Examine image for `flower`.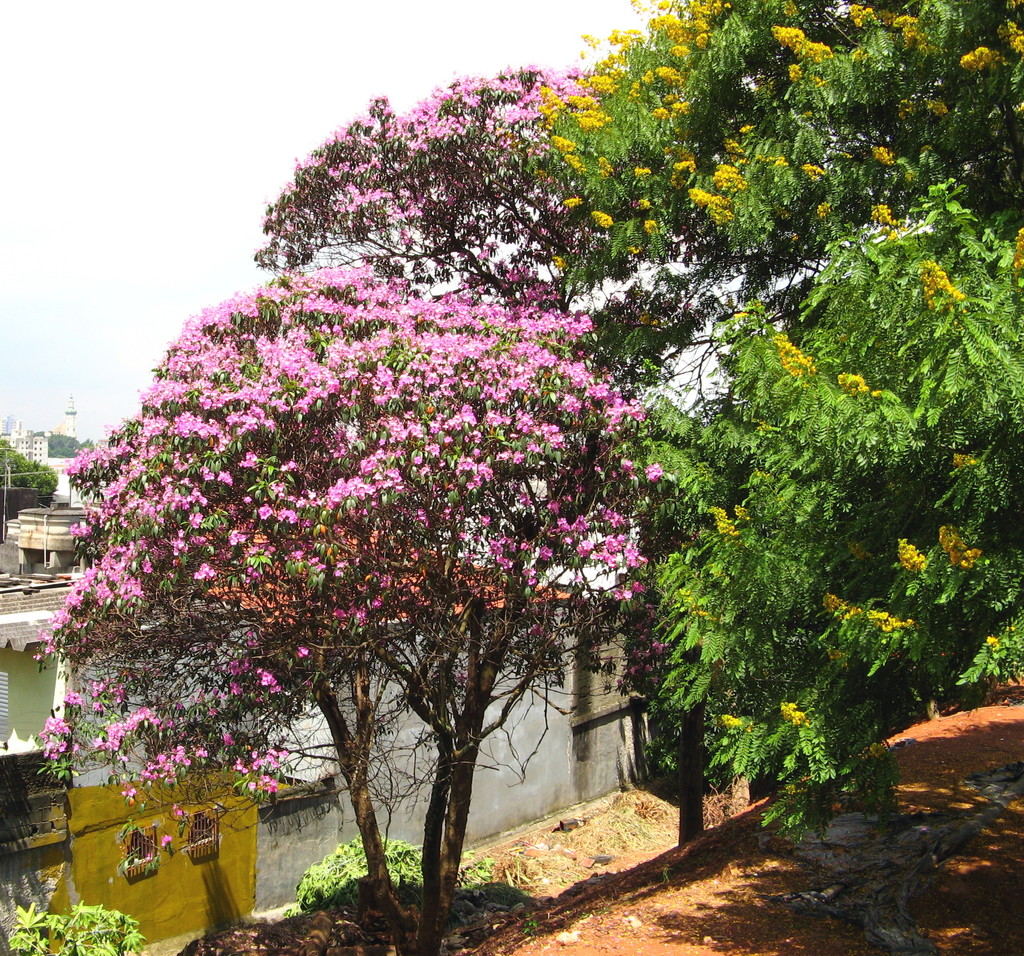
Examination result: [left=170, top=802, right=188, bottom=820].
